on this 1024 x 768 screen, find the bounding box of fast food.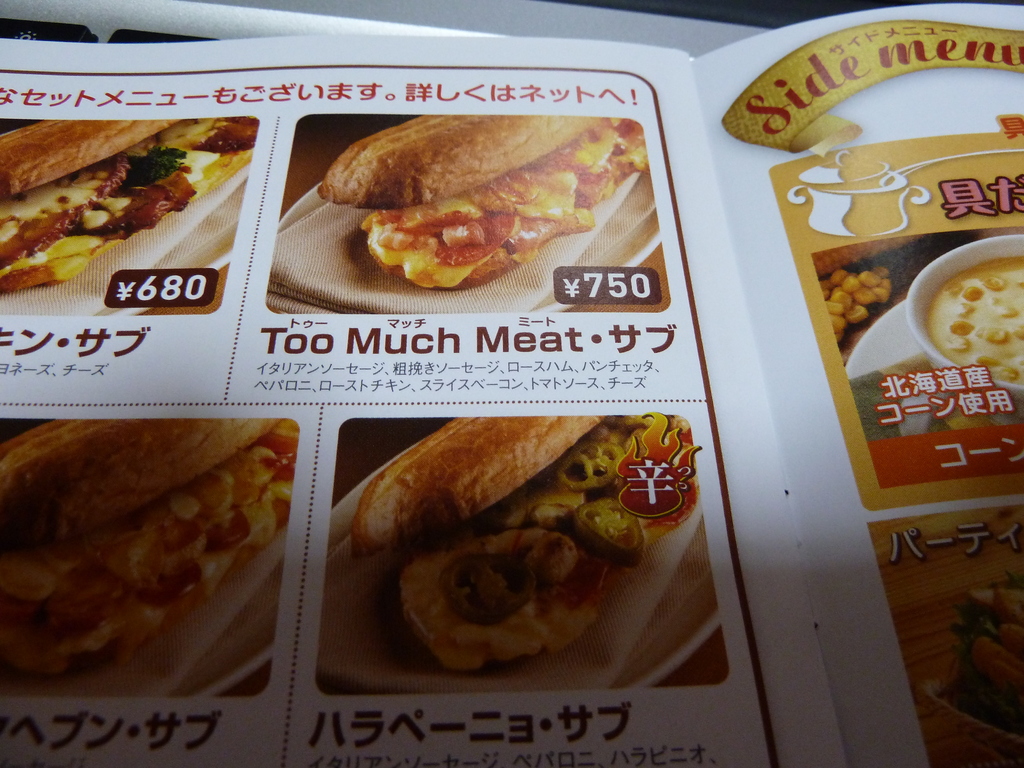
Bounding box: (left=321, top=105, right=651, bottom=290).
